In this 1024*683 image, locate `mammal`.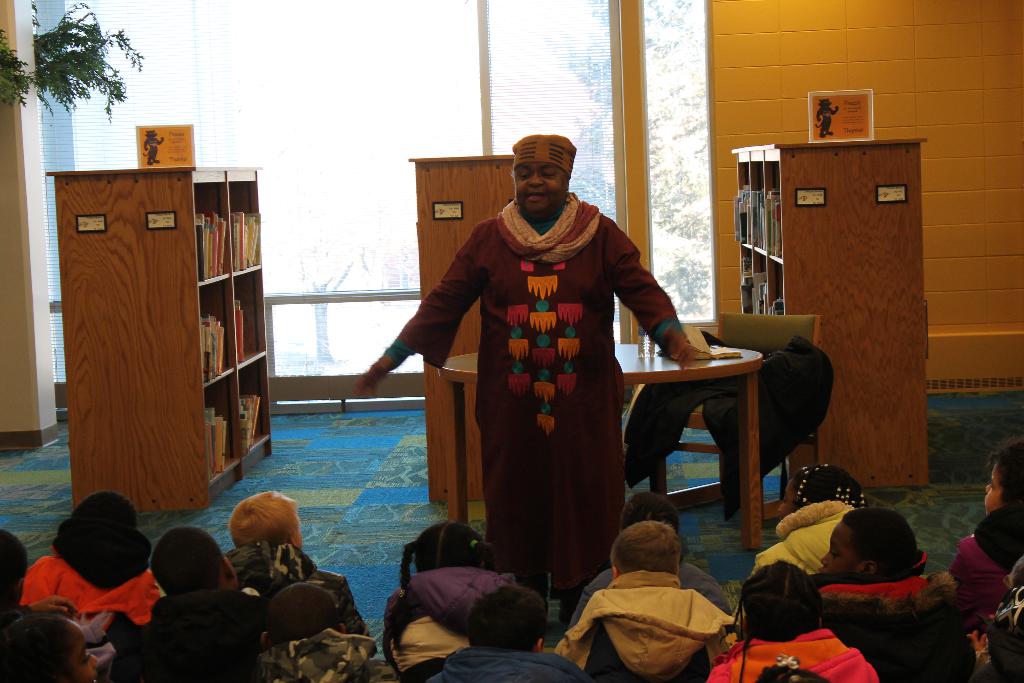
Bounding box: Rect(424, 583, 593, 682).
